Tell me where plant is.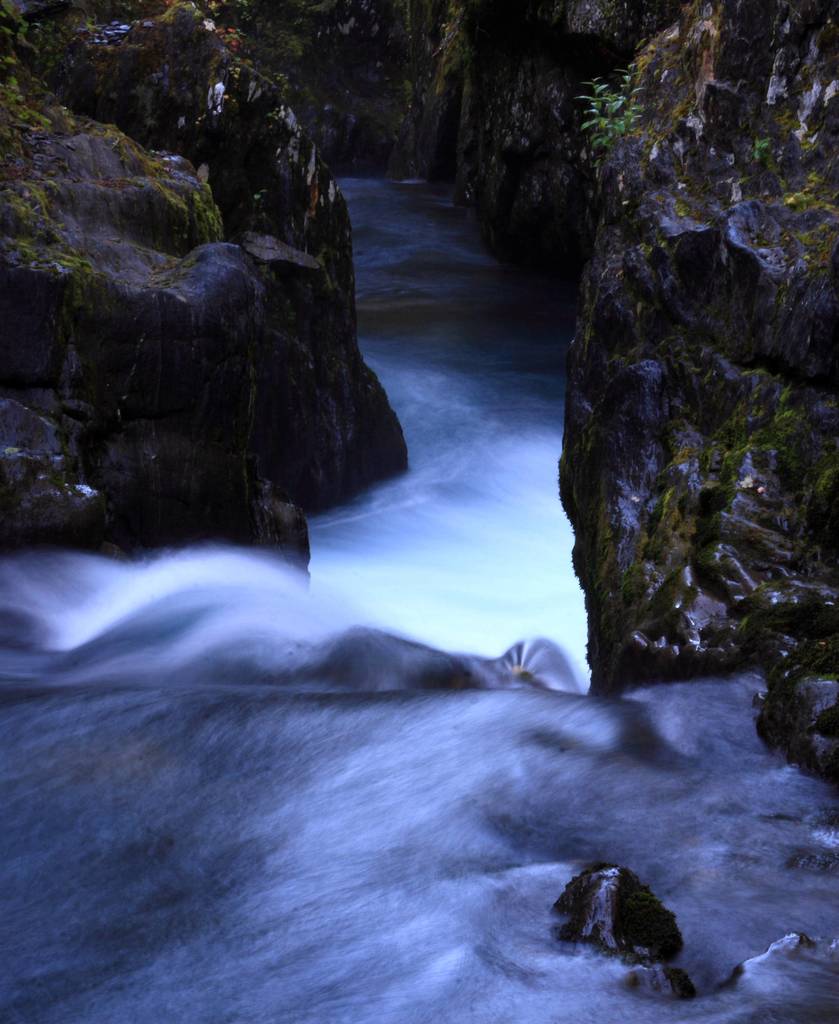
plant is at pyautogui.locateOnScreen(197, 193, 214, 239).
